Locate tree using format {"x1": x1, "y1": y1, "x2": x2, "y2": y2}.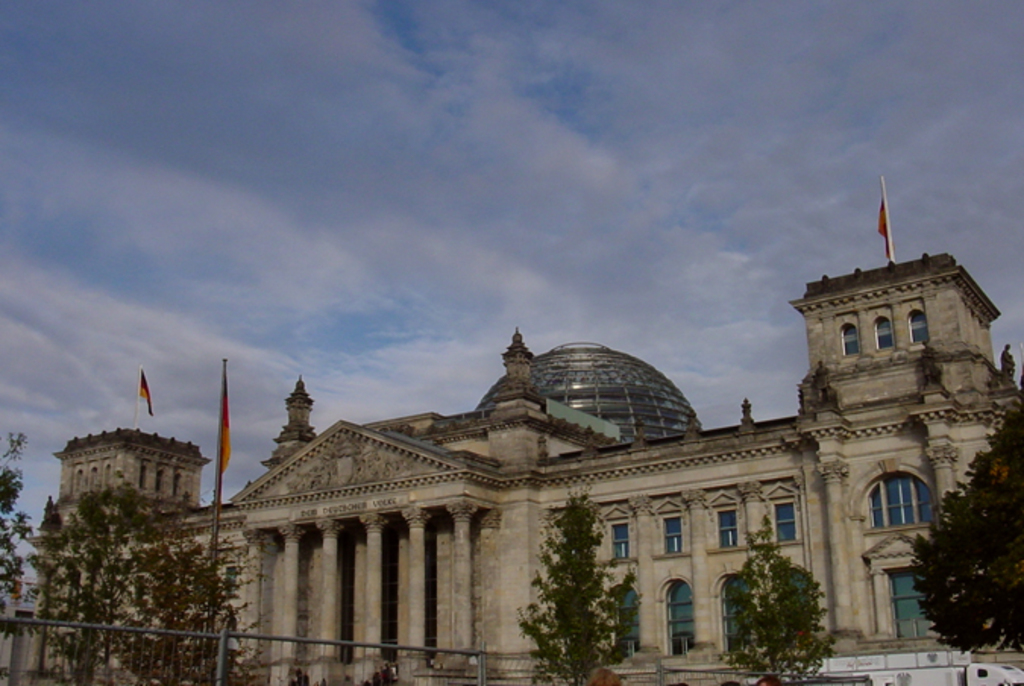
{"x1": 0, "y1": 428, "x2": 33, "y2": 613}.
